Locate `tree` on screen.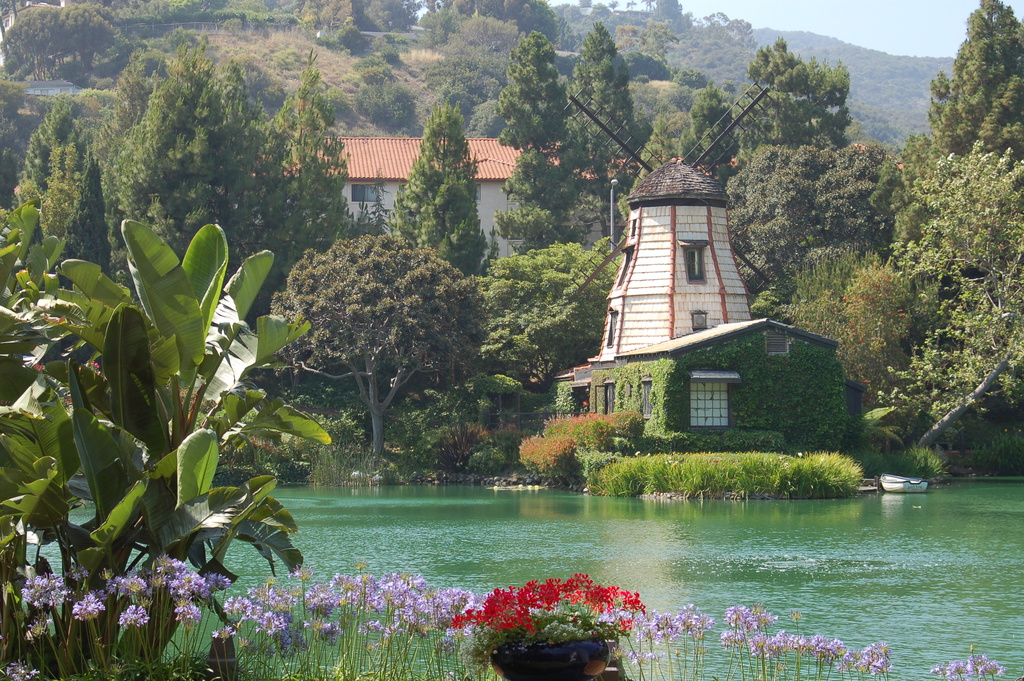
On screen at pyautogui.locateOnScreen(0, 199, 328, 661).
